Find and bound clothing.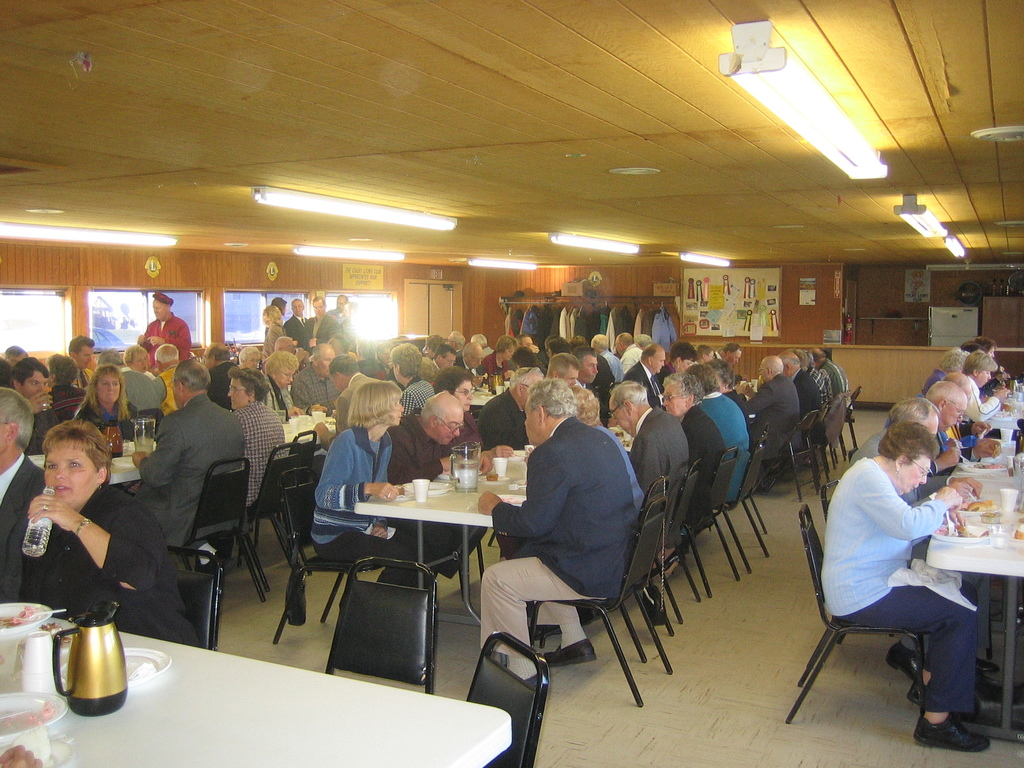
Bound: [left=695, top=392, right=752, bottom=515].
